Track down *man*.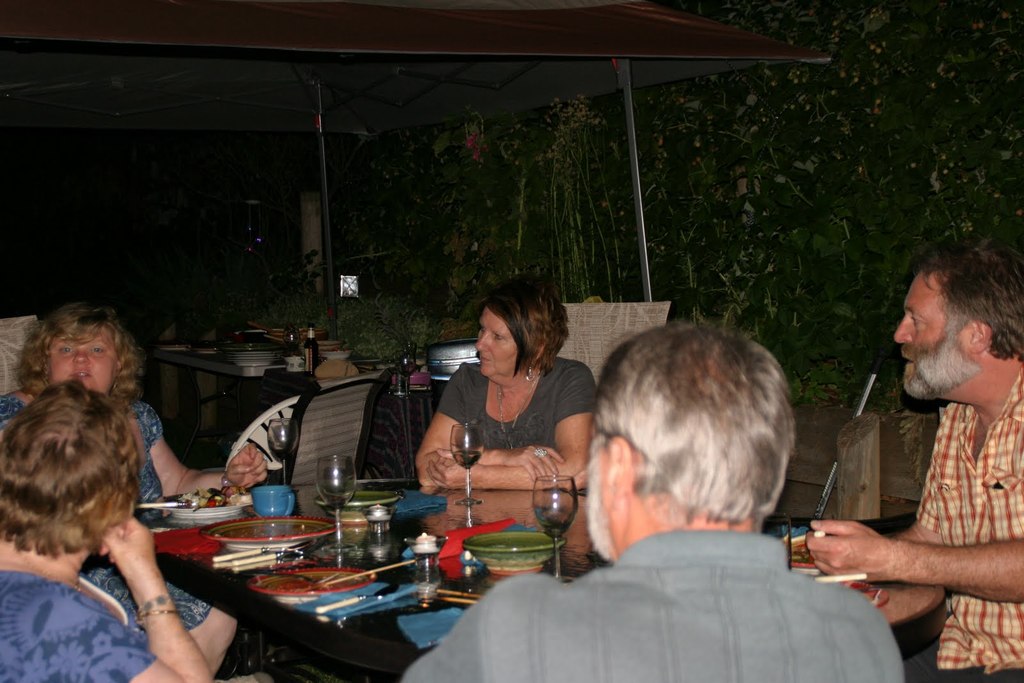
Tracked to <region>399, 321, 904, 682</region>.
